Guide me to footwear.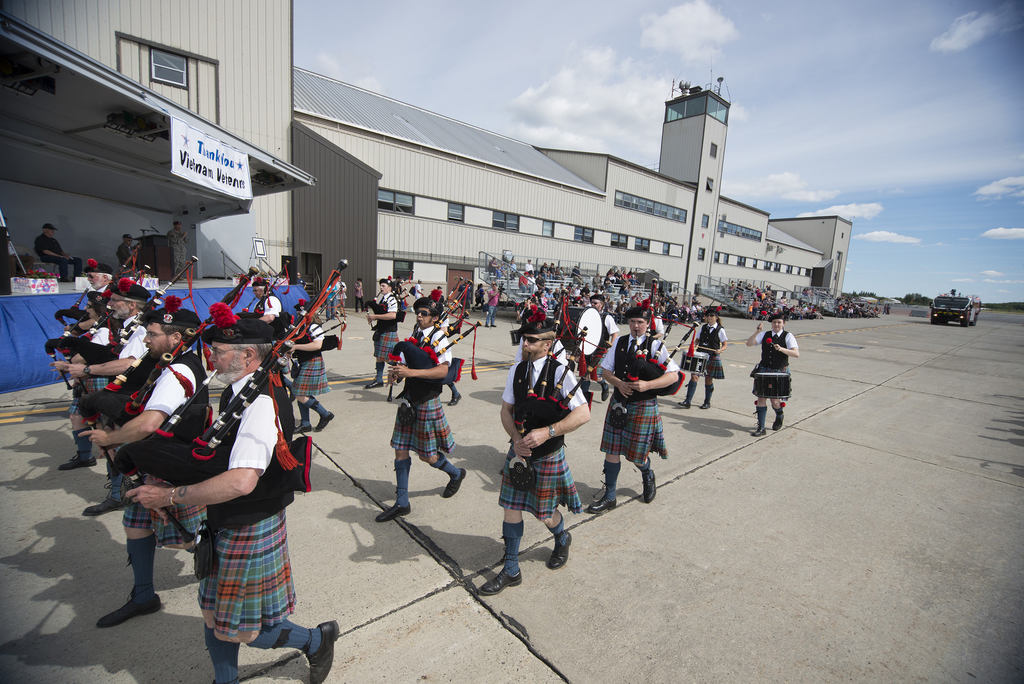
Guidance: x1=365 y1=380 x2=384 y2=390.
